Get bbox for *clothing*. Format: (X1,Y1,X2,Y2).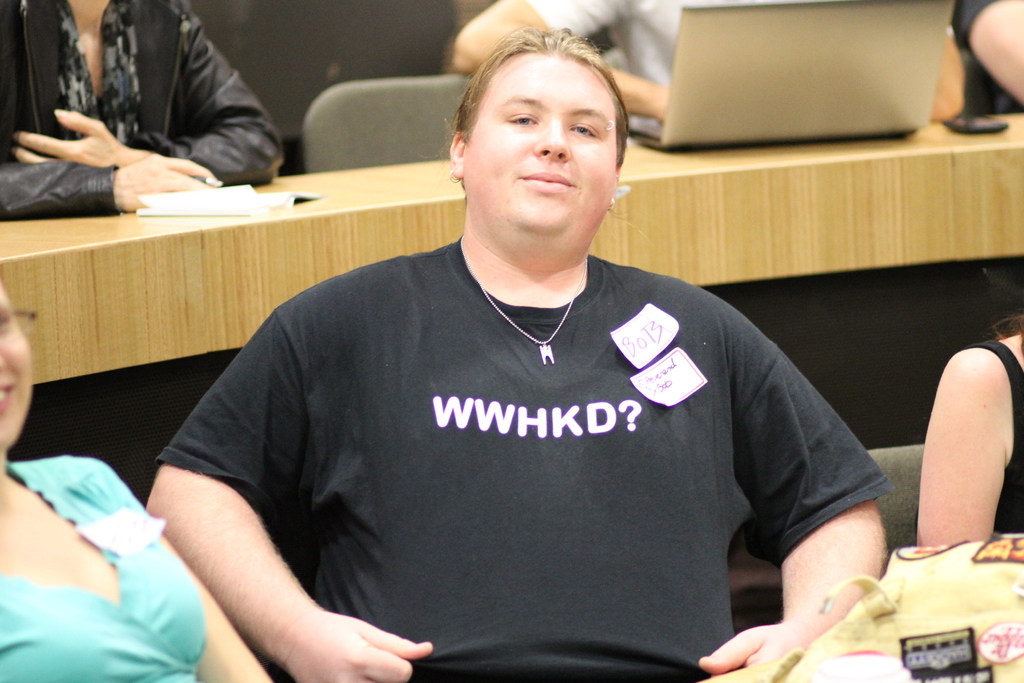
(952,0,1023,113).
